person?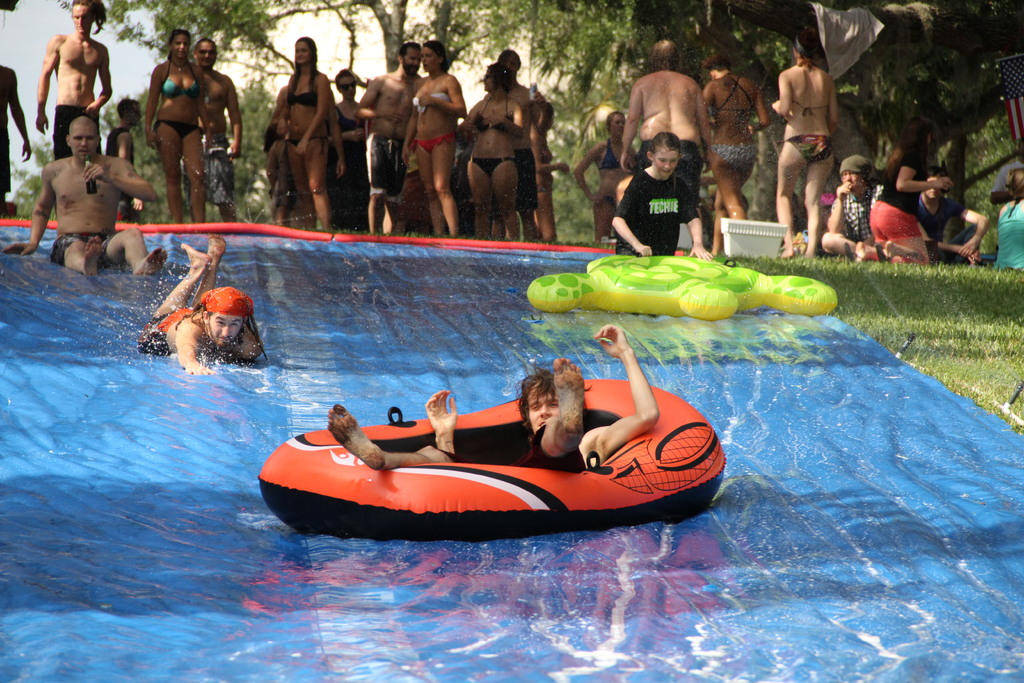
[x1=113, y1=89, x2=150, y2=168]
